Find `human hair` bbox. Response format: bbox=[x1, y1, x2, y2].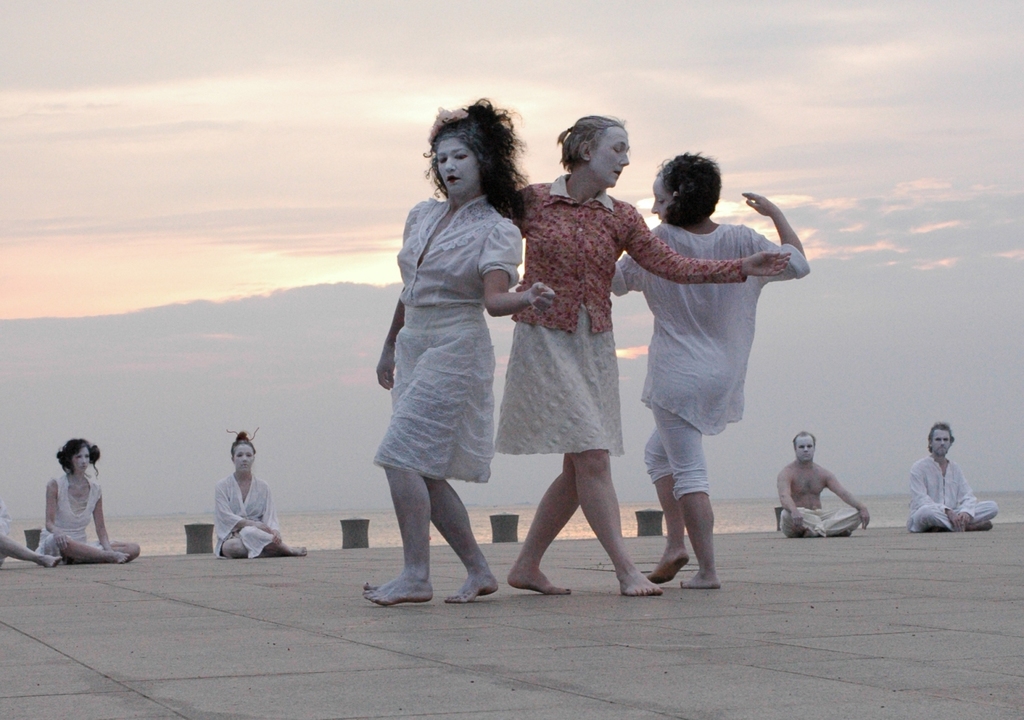
bbox=[926, 420, 954, 455].
